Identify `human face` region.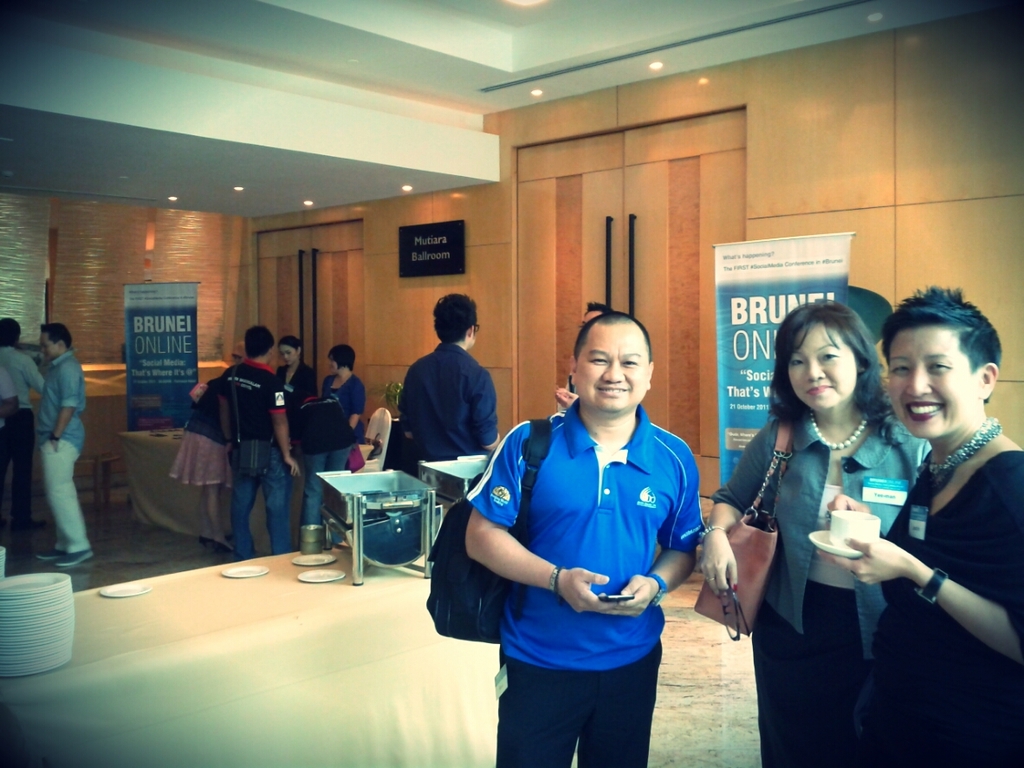
Region: x1=328, y1=355, x2=340, y2=375.
